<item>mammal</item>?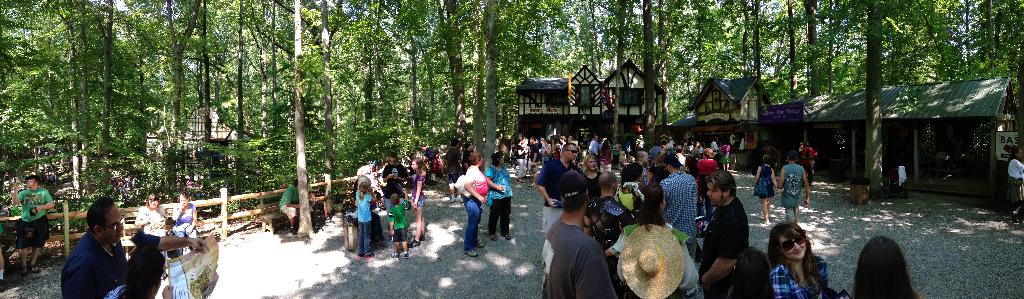
[left=662, top=136, right=672, bottom=155]
